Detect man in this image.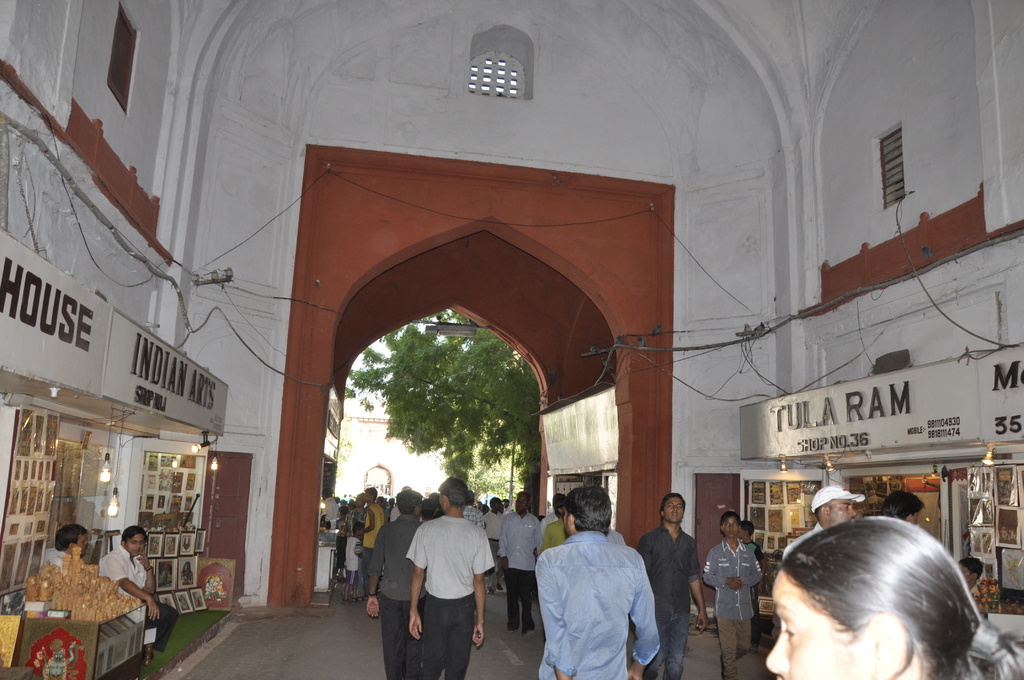
Detection: (532, 491, 568, 551).
